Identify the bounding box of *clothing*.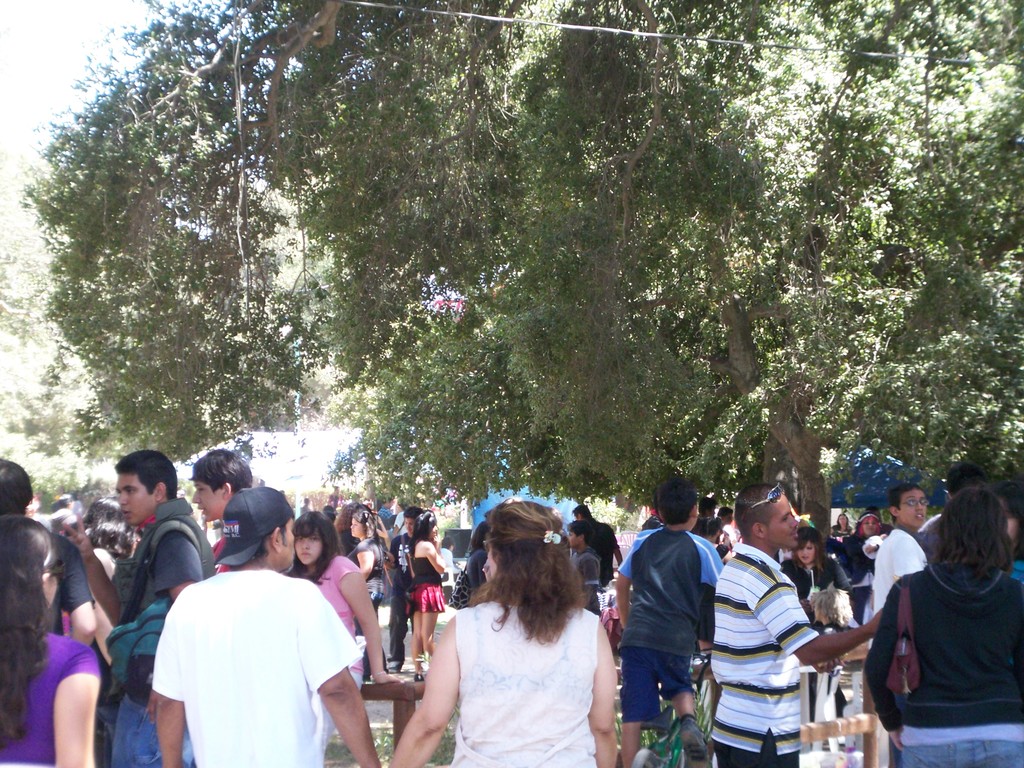
<box>387,532,410,664</box>.
